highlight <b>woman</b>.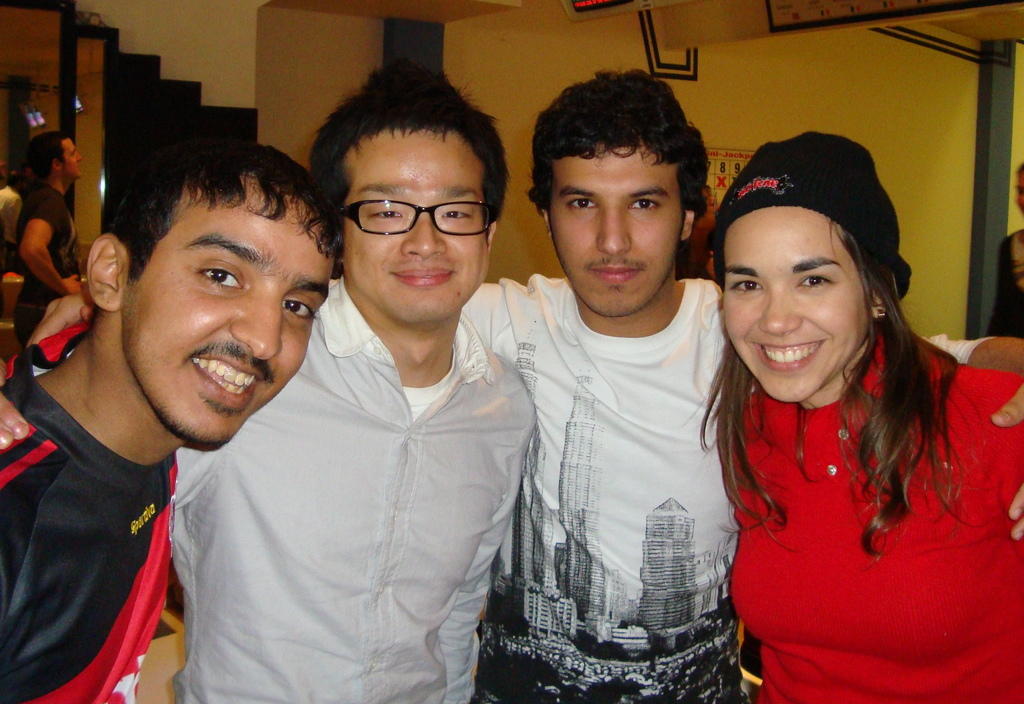
Highlighted region: l=652, t=115, r=991, b=703.
